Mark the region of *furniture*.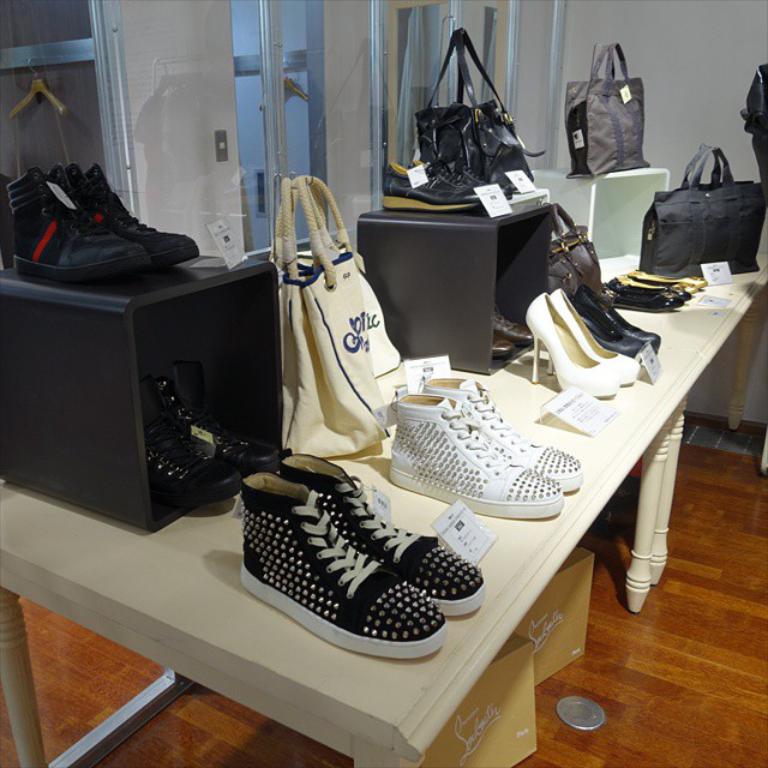
Region: region(0, 259, 280, 532).
